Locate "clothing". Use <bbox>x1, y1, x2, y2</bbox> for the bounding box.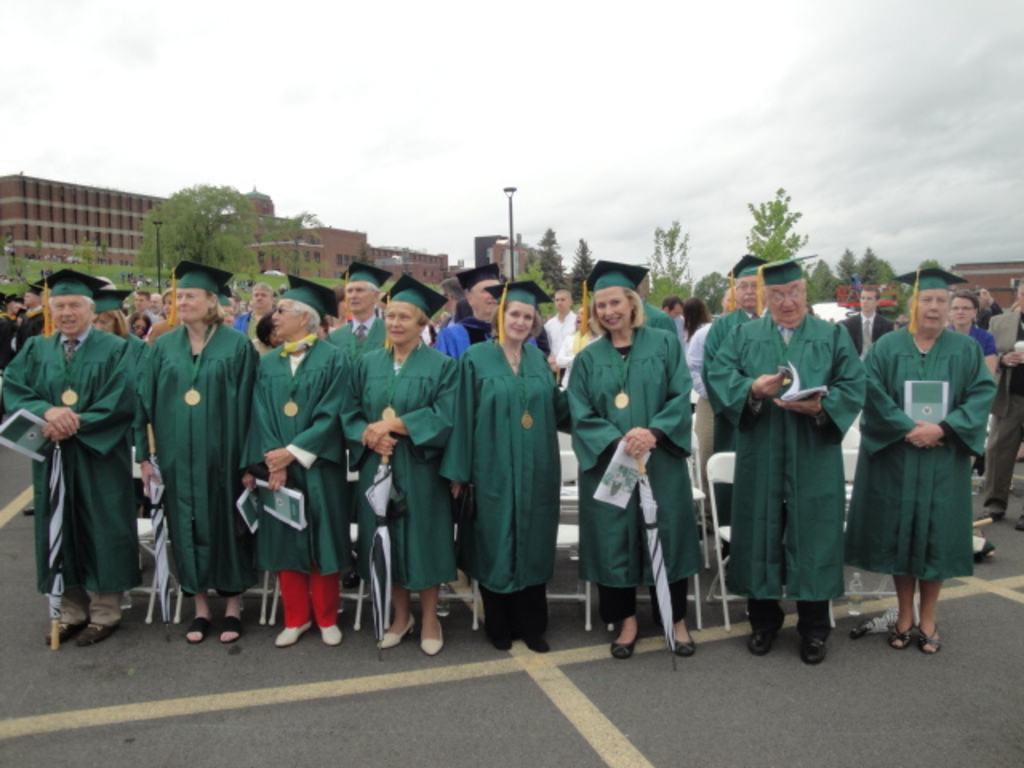
<bbox>701, 302, 752, 528</bbox>.
